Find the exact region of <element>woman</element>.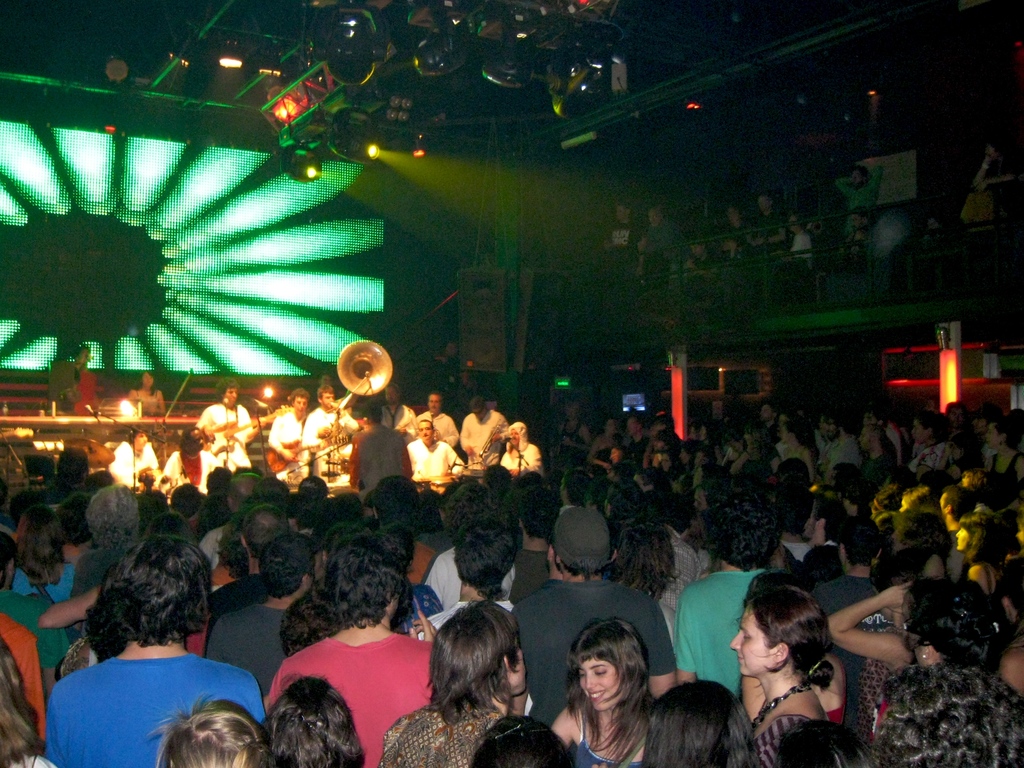
Exact region: {"x1": 14, "y1": 502, "x2": 76, "y2": 632}.
